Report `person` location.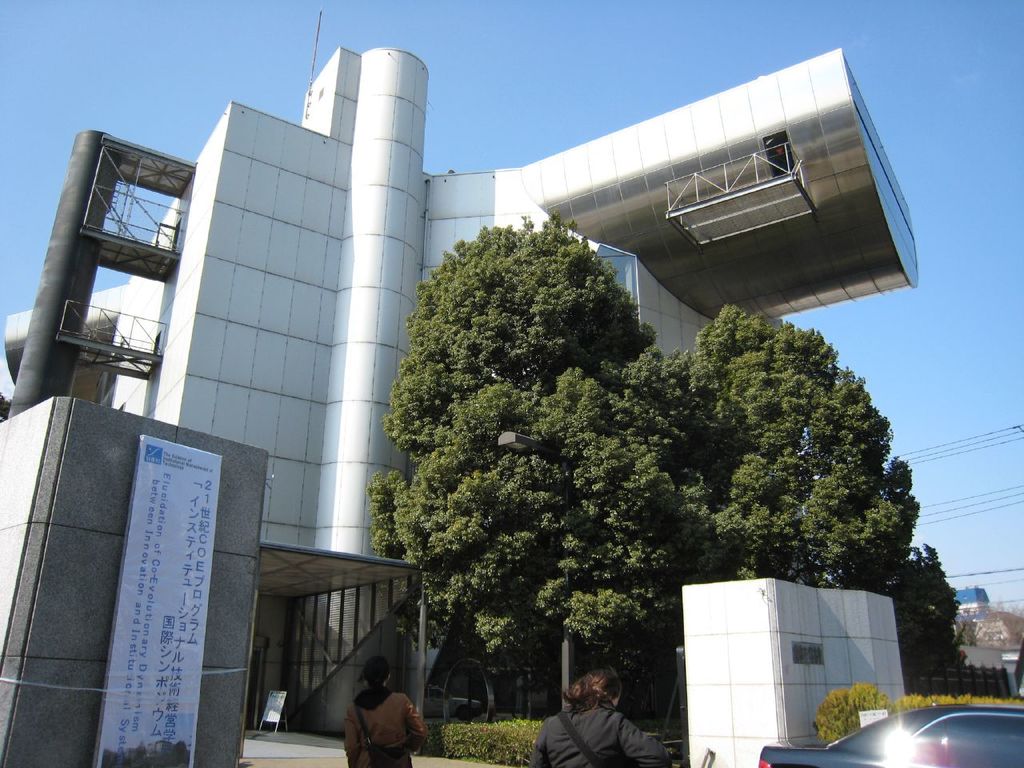
Report: x1=346, y1=659, x2=429, y2=767.
